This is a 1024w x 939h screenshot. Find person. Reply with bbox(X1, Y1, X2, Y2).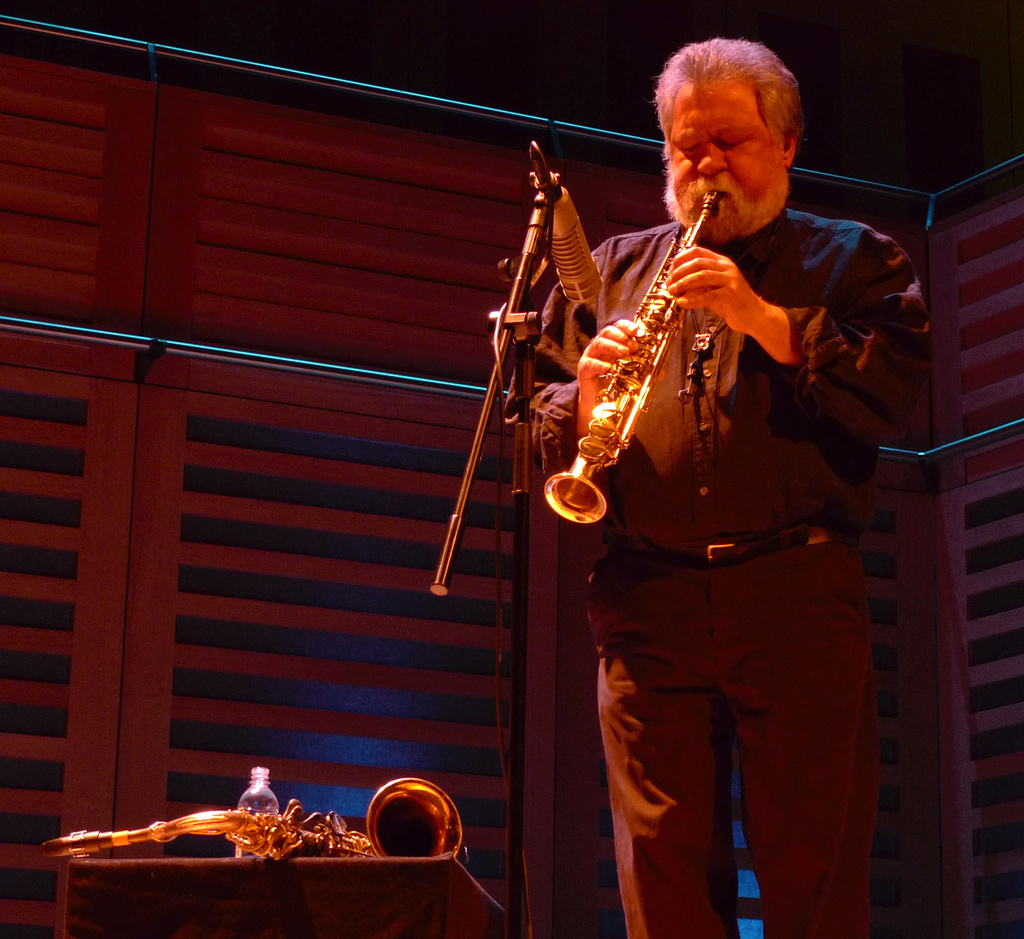
bbox(499, 35, 934, 938).
